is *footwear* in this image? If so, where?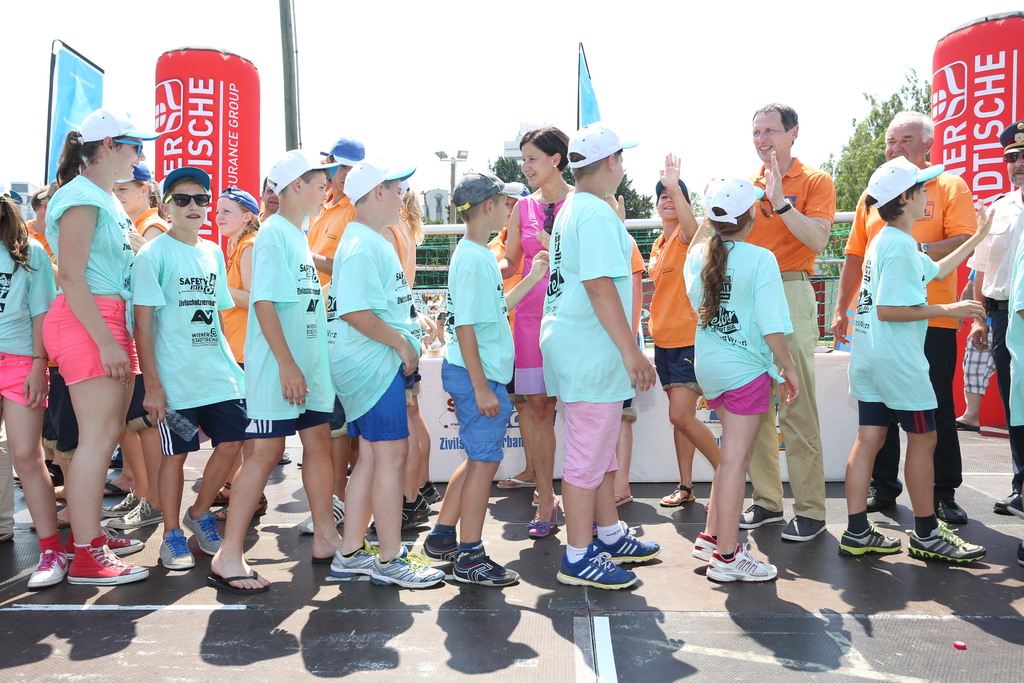
Yes, at locate(993, 492, 1014, 516).
